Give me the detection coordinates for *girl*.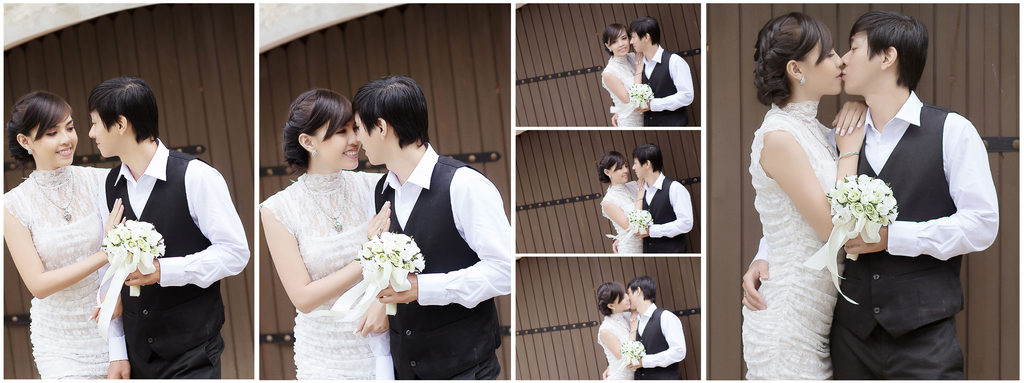
255/90/380/371.
